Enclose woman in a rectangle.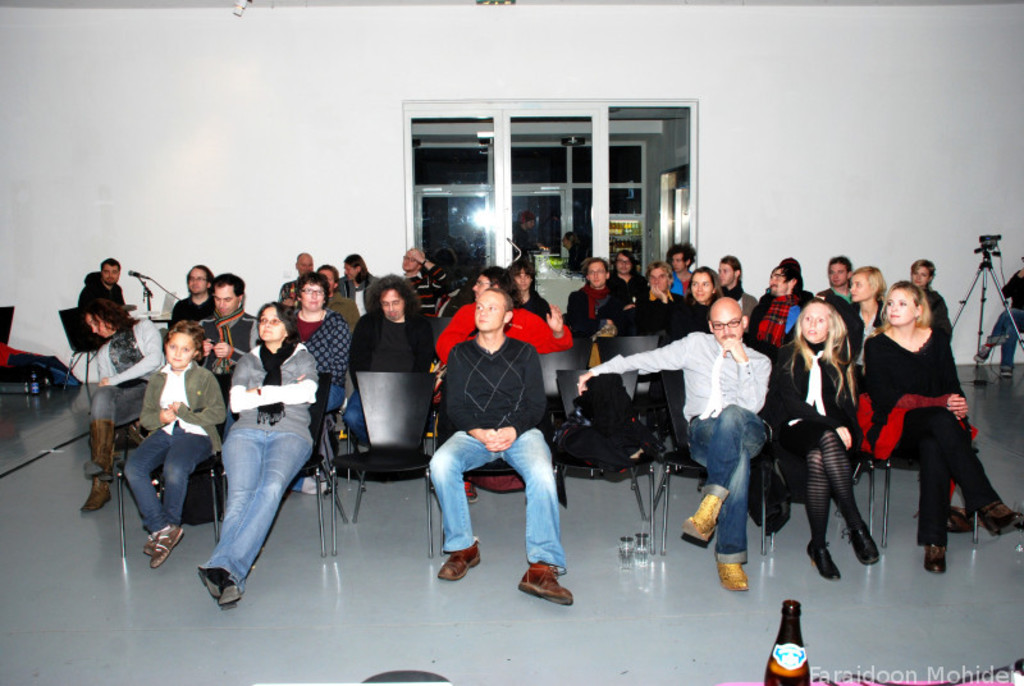
BBox(334, 251, 380, 319).
